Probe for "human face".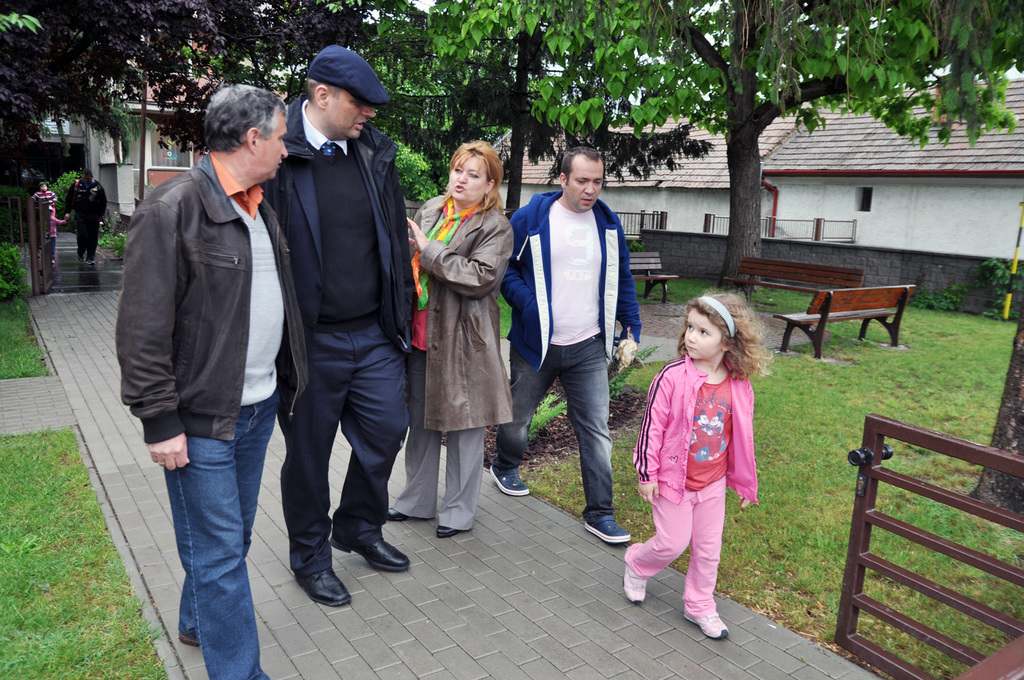
Probe result: (x1=259, y1=114, x2=287, y2=180).
